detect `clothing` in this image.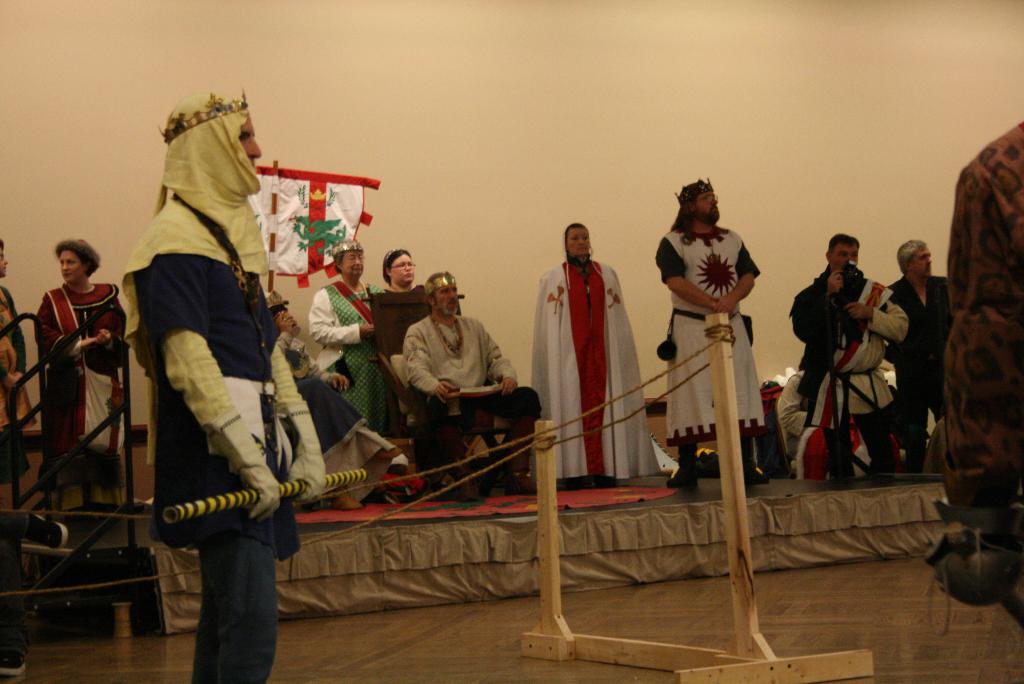
Detection: [117,90,331,683].
